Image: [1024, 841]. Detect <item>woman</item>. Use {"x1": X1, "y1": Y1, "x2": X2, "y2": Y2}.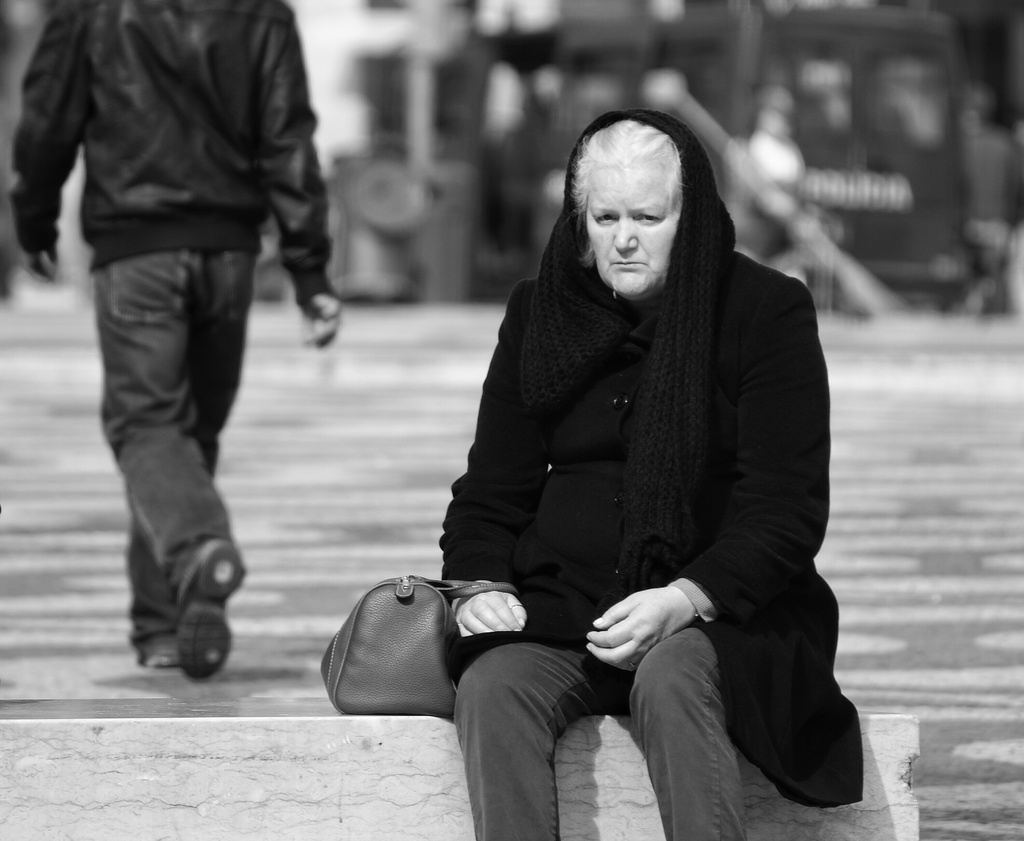
{"x1": 437, "y1": 107, "x2": 832, "y2": 840}.
